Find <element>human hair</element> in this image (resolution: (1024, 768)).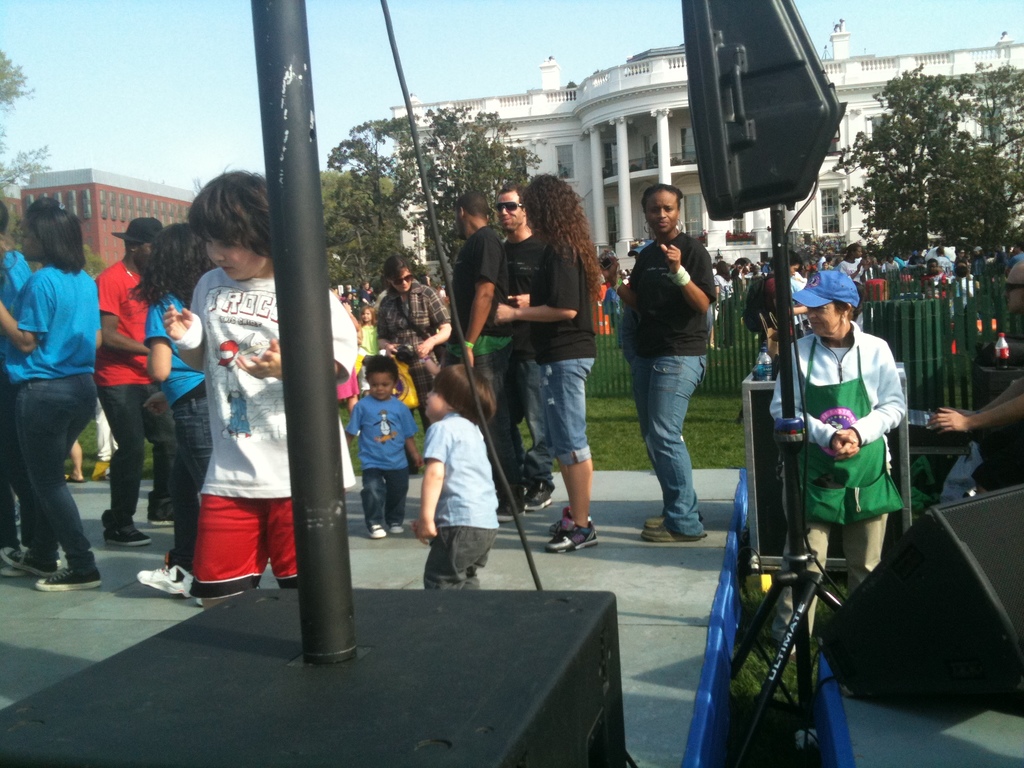
(355,306,366,318).
